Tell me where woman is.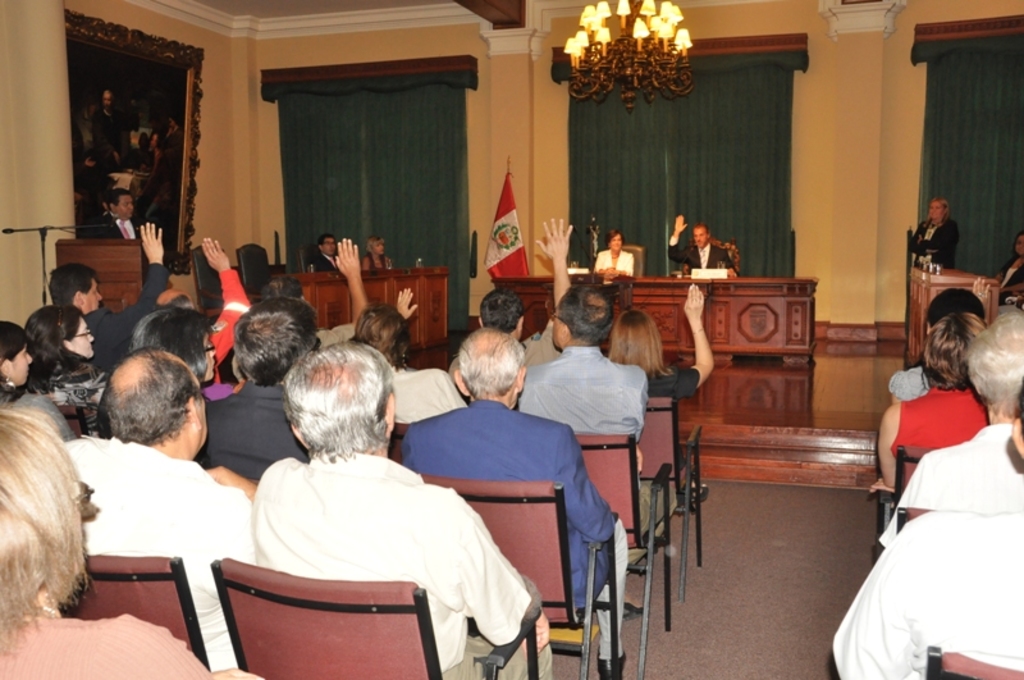
woman is at <box>0,400,273,679</box>.
